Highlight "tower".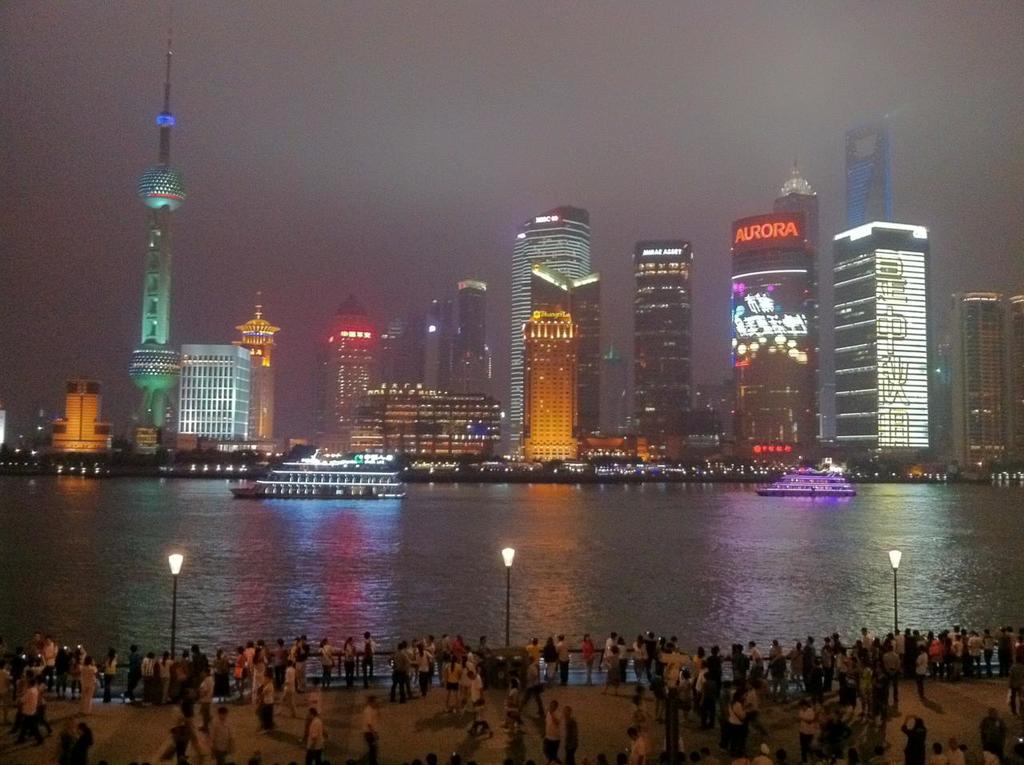
Highlighted region: {"left": 501, "top": 206, "right": 594, "bottom": 451}.
